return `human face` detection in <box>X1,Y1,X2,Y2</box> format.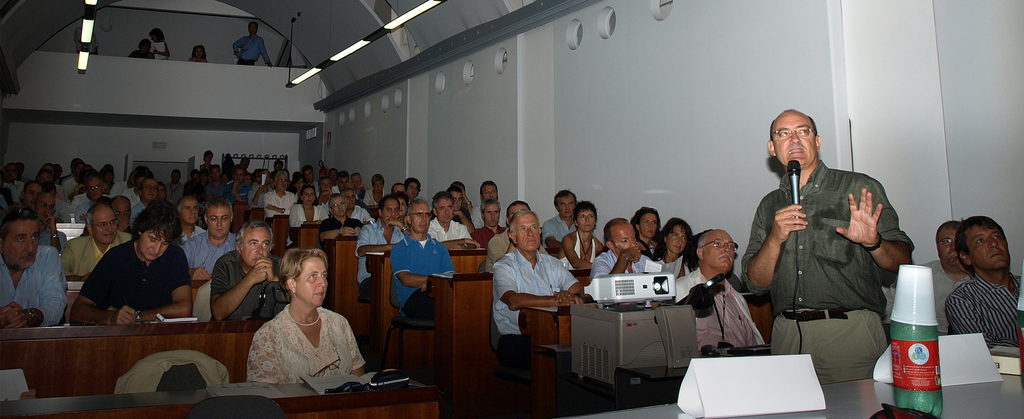
<box>515,212,541,251</box>.
